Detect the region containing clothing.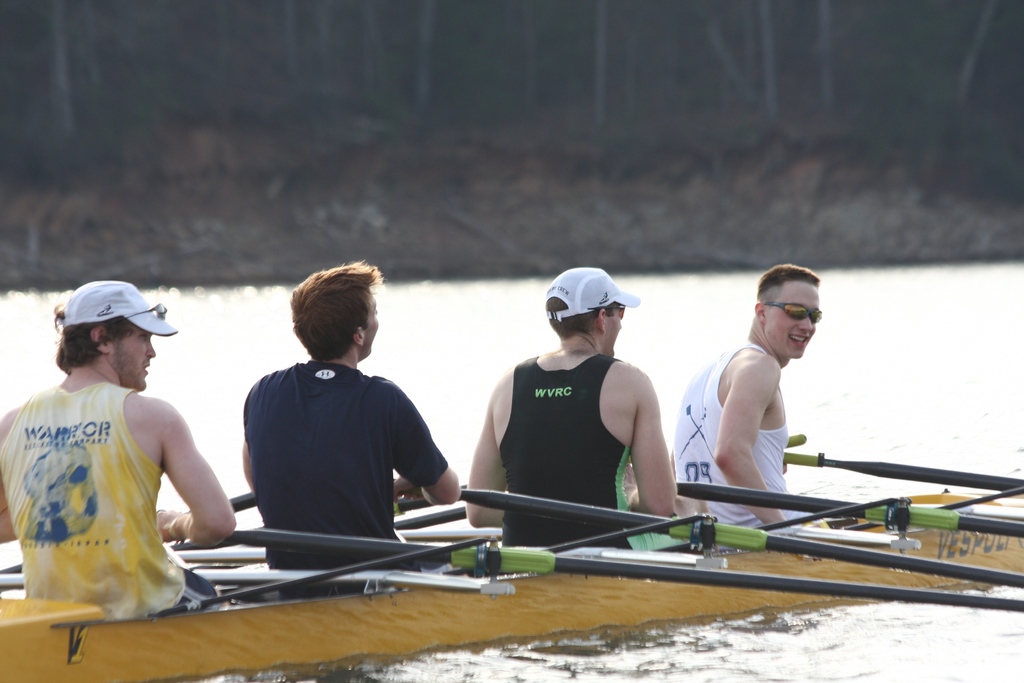
pyautogui.locateOnScreen(23, 370, 212, 609).
